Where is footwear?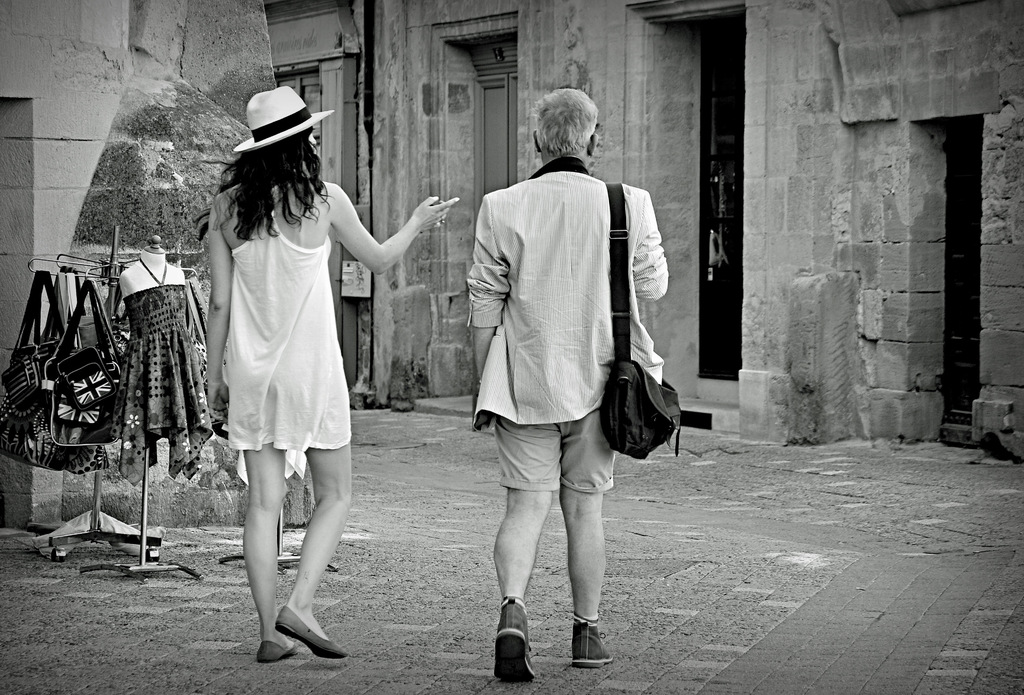
<region>271, 605, 352, 661</region>.
